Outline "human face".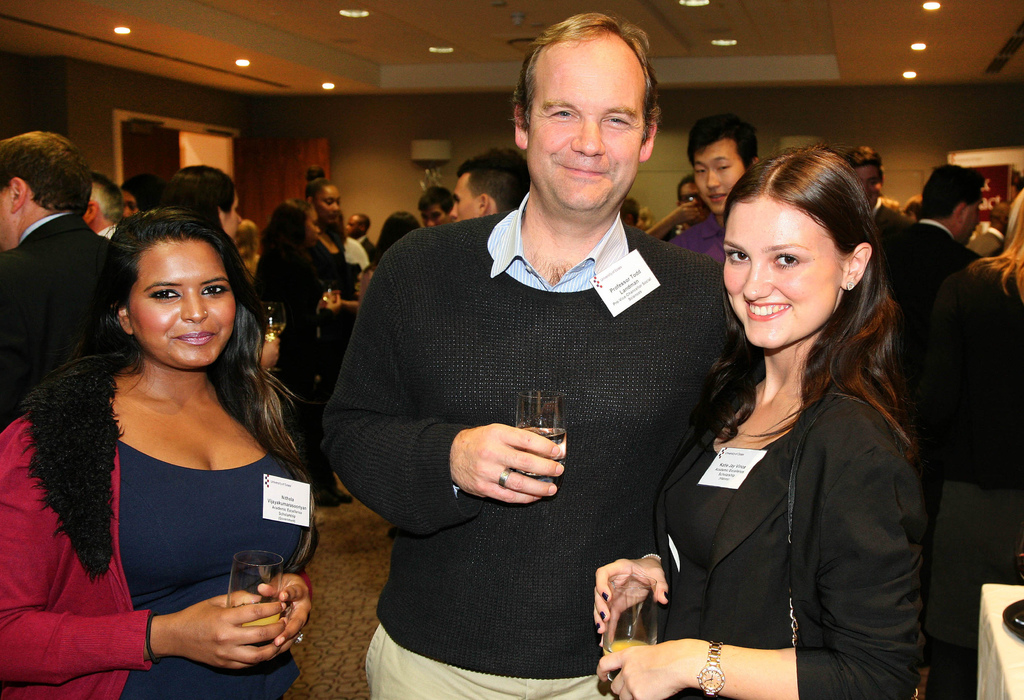
Outline: {"left": 525, "top": 37, "right": 644, "bottom": 212}.
